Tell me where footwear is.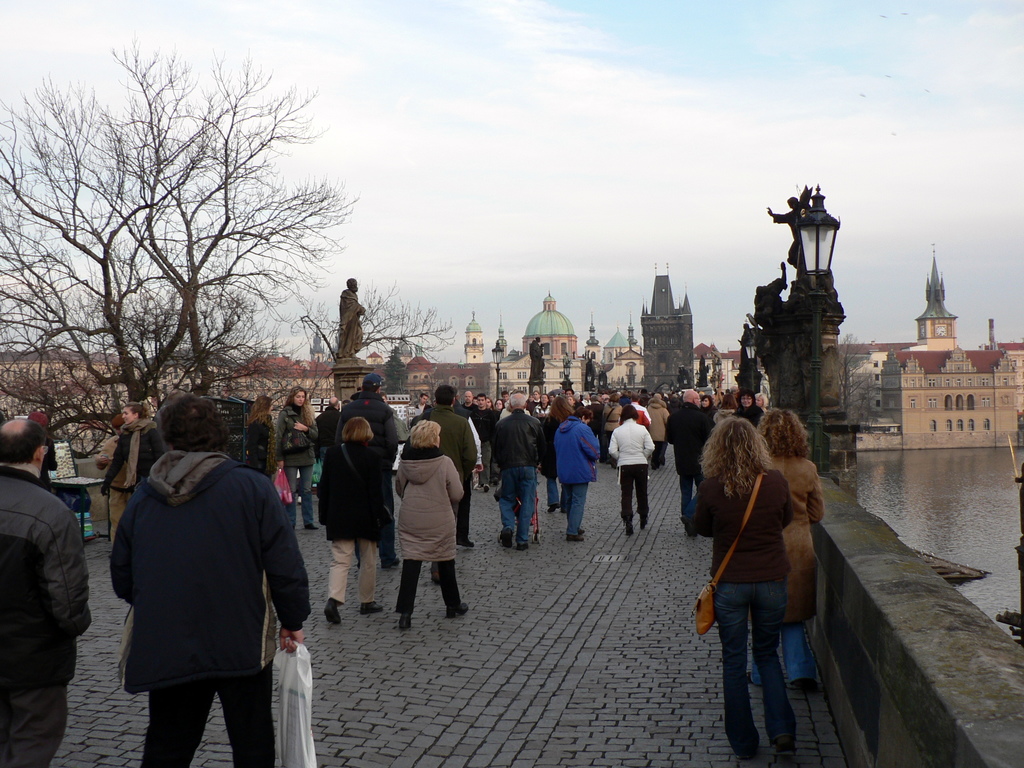
footwear is at (left=321, top=600, right=341, bottom=627).
